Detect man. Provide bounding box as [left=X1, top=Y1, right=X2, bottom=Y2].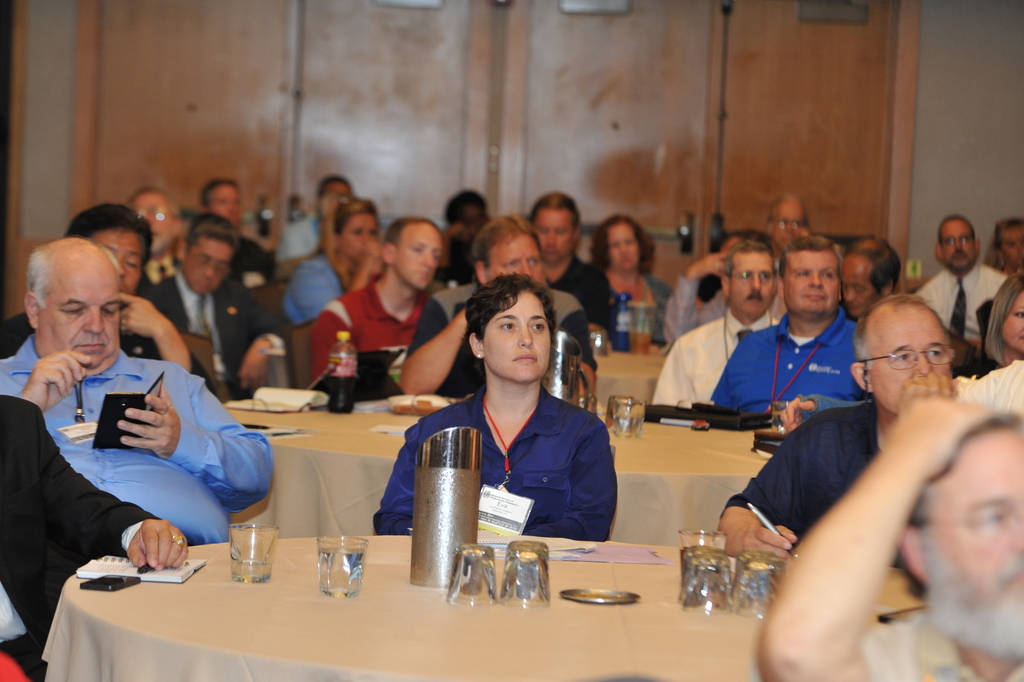
[left=0, top=393, right=190, bottom=681].
